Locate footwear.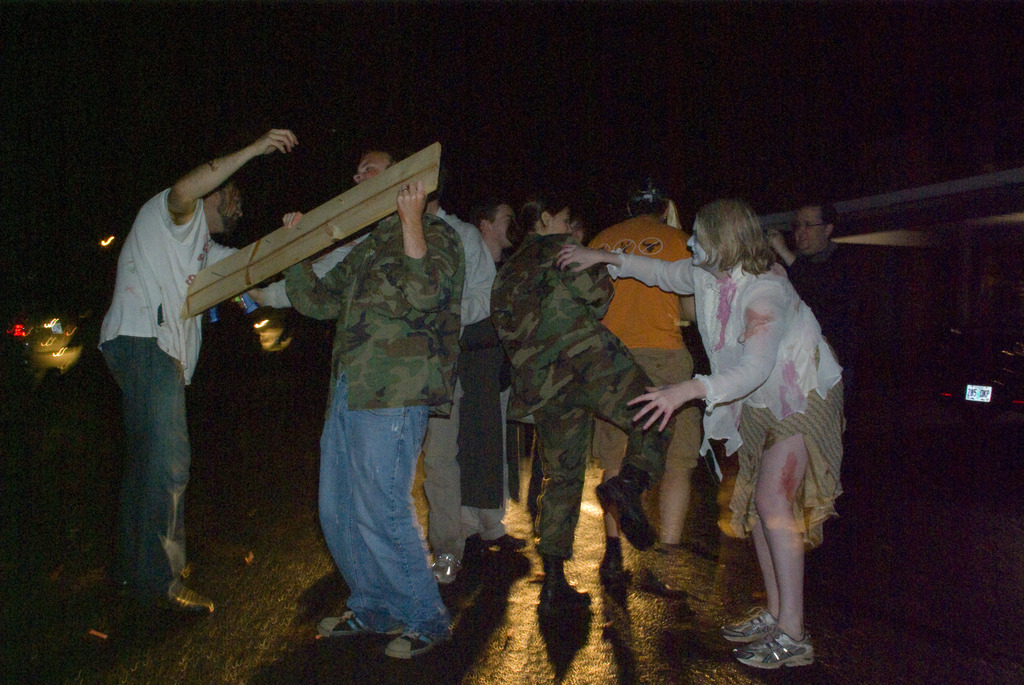
Bounding box: 707,606,780,639.
